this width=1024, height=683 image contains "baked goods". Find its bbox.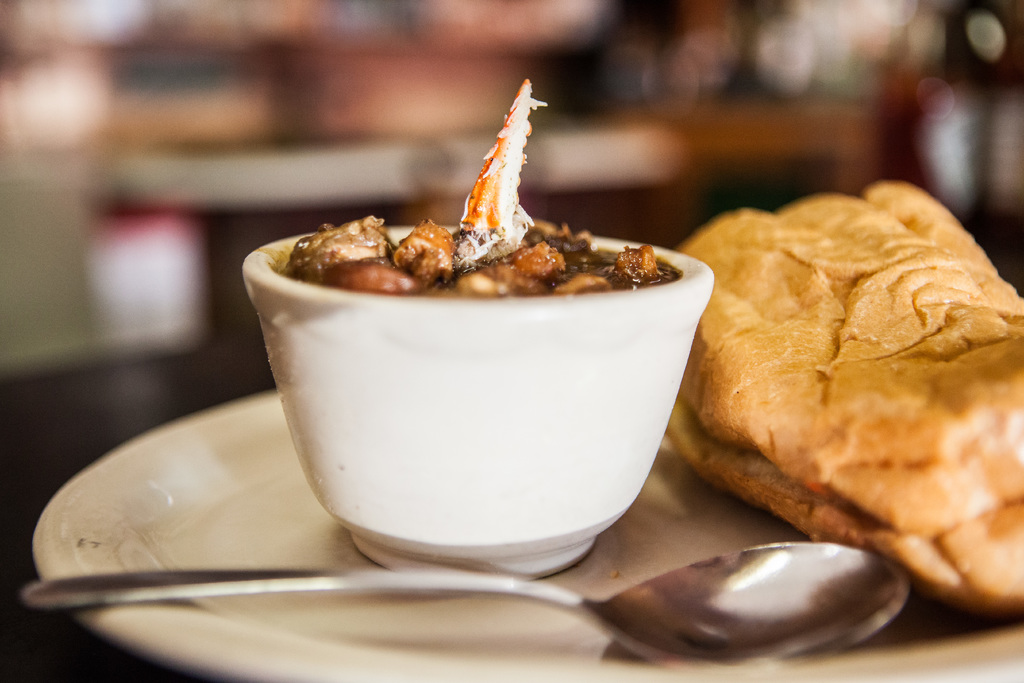
rect(696, 165, 1014, 601).
